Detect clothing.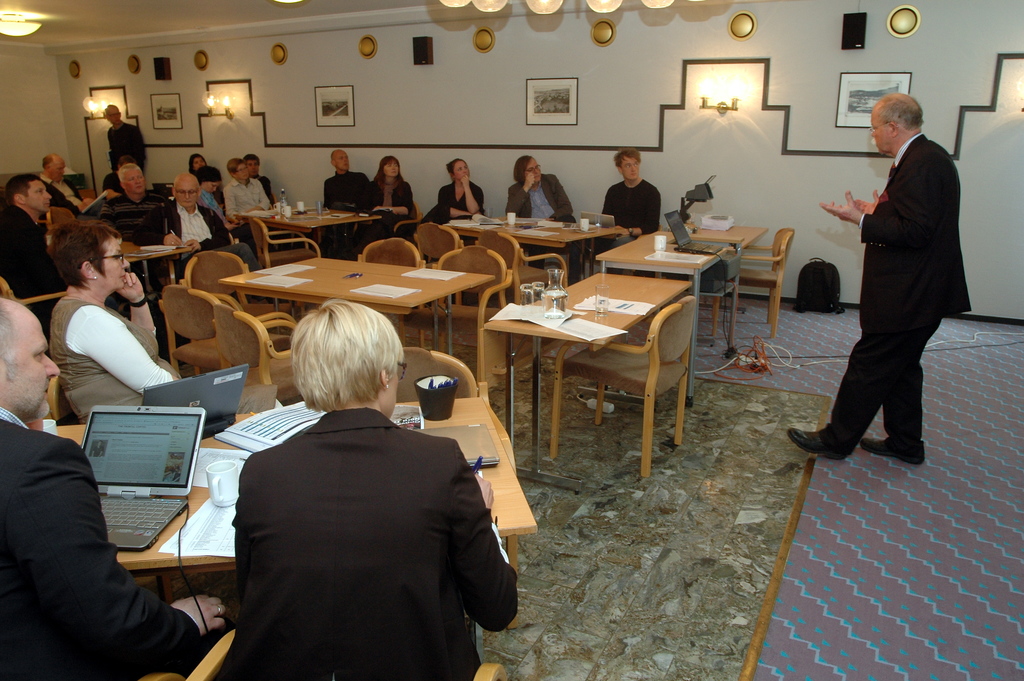
Detected at 417, 183, 486, 222.
